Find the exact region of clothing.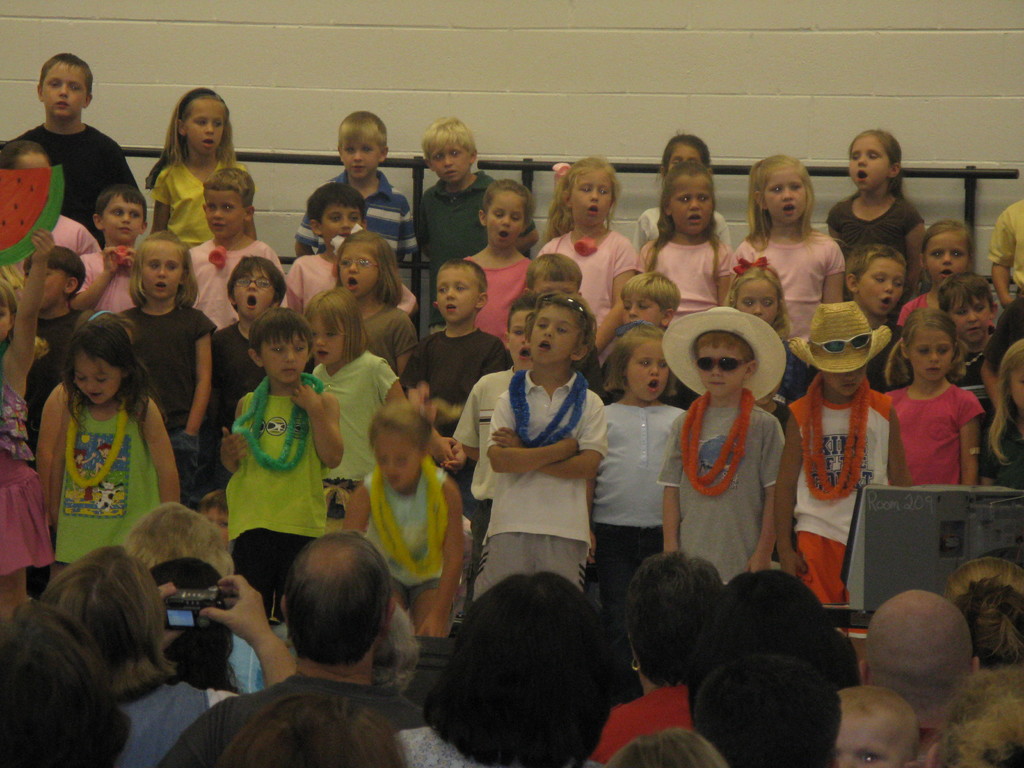
Exact region: BBox(726, 230, 845, 340).
